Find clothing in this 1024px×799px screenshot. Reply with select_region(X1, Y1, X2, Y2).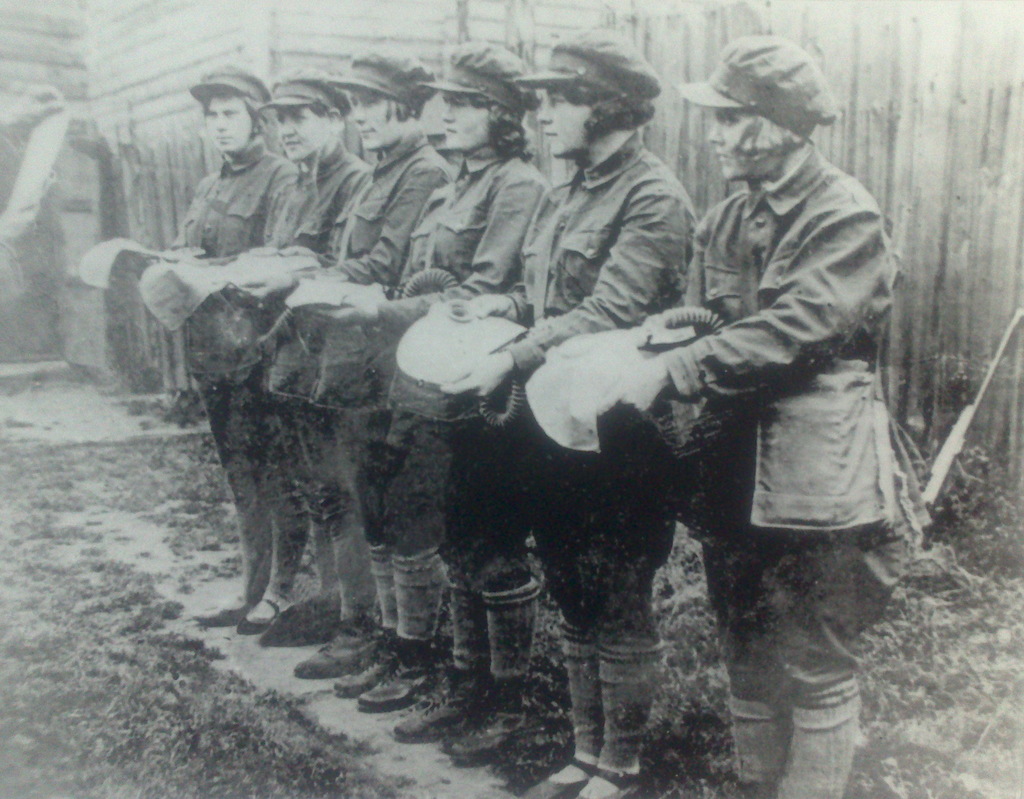
select_region(314, 131, 454, 529).
